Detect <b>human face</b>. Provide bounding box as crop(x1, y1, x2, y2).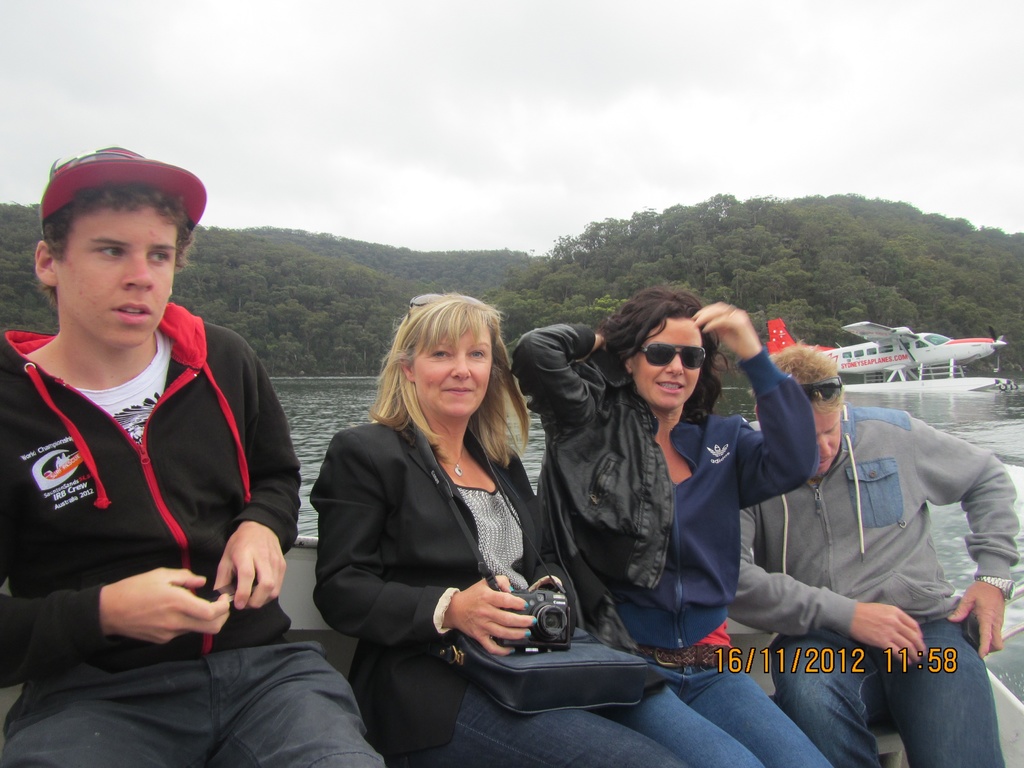
crop(57, 204, 181, 344).
